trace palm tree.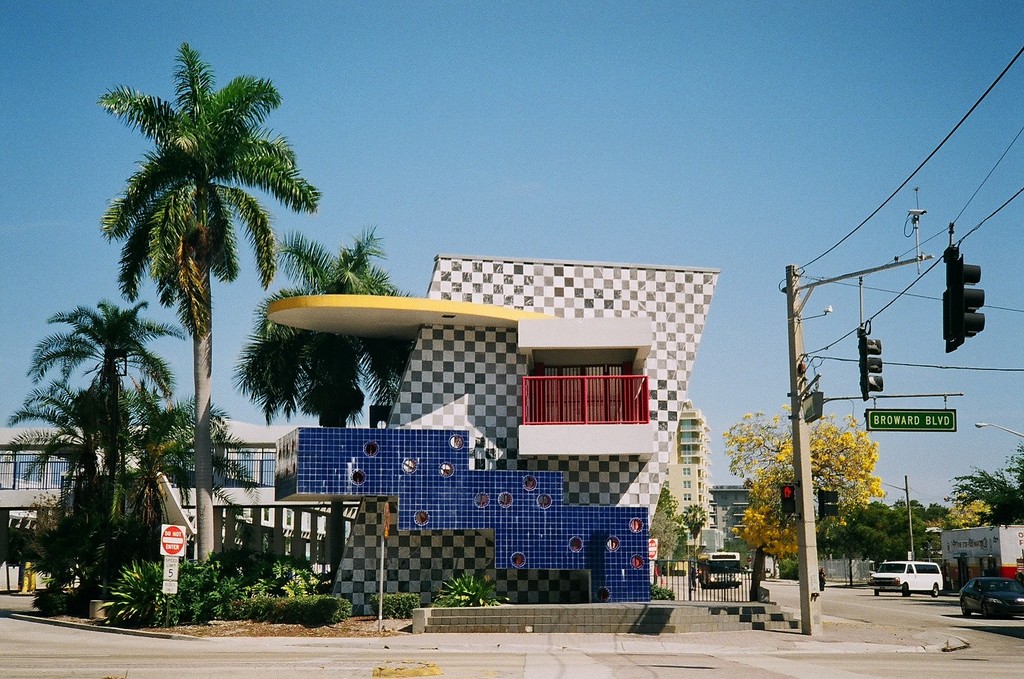
Traced to l=94, t=40, r=325, b=581.
